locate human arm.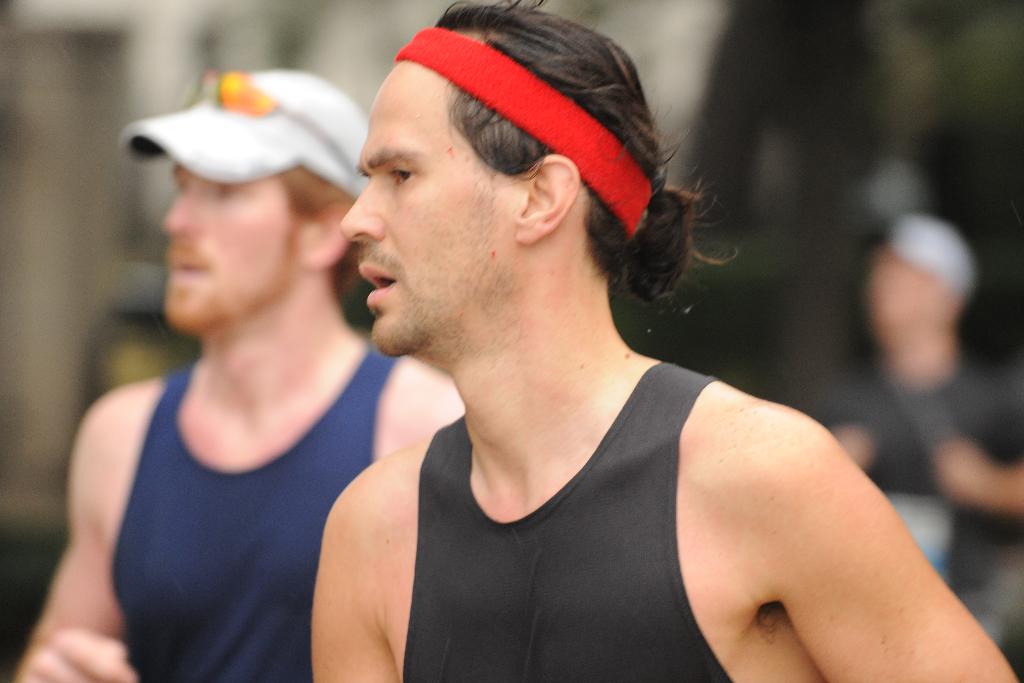
Bounding box: (821, 390, 893, 483).
